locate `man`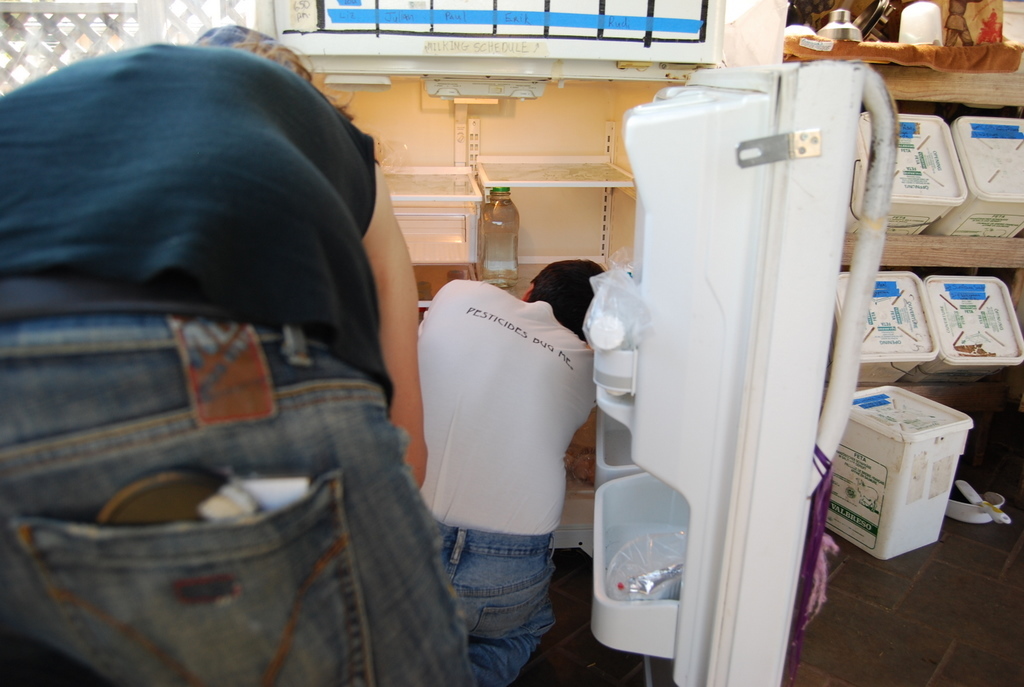
bbox=[399, 178, 615, 670]
